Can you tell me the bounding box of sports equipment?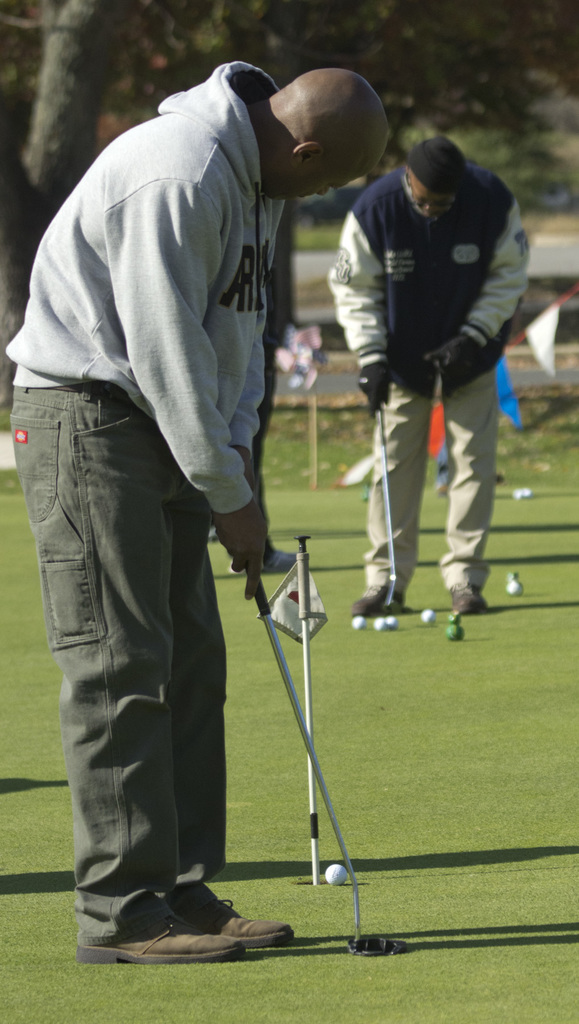
pyautogui.locateOnScreen(448, 626, 464, 638).
